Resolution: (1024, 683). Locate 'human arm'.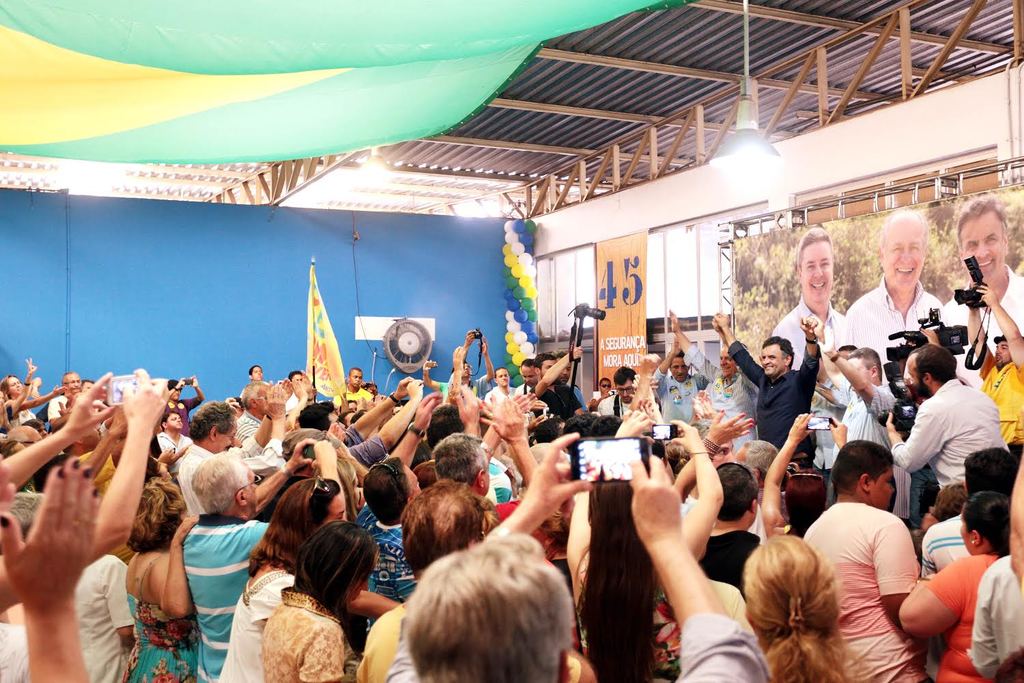
(527,342,584,397).
